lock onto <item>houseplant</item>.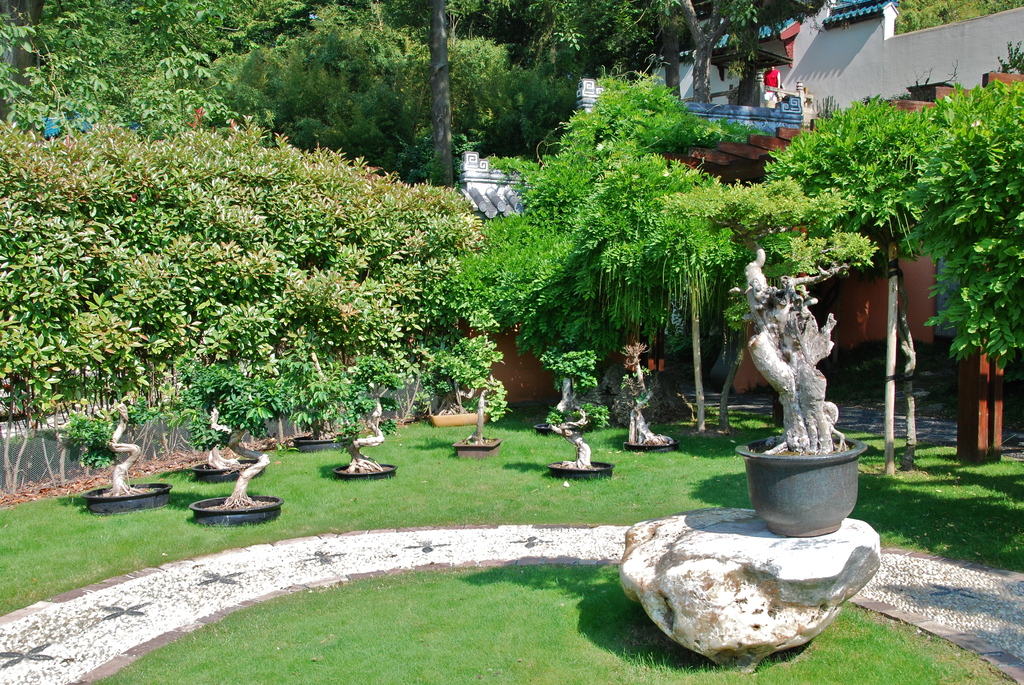
Locked: detection(64, 317, 176, 515).
